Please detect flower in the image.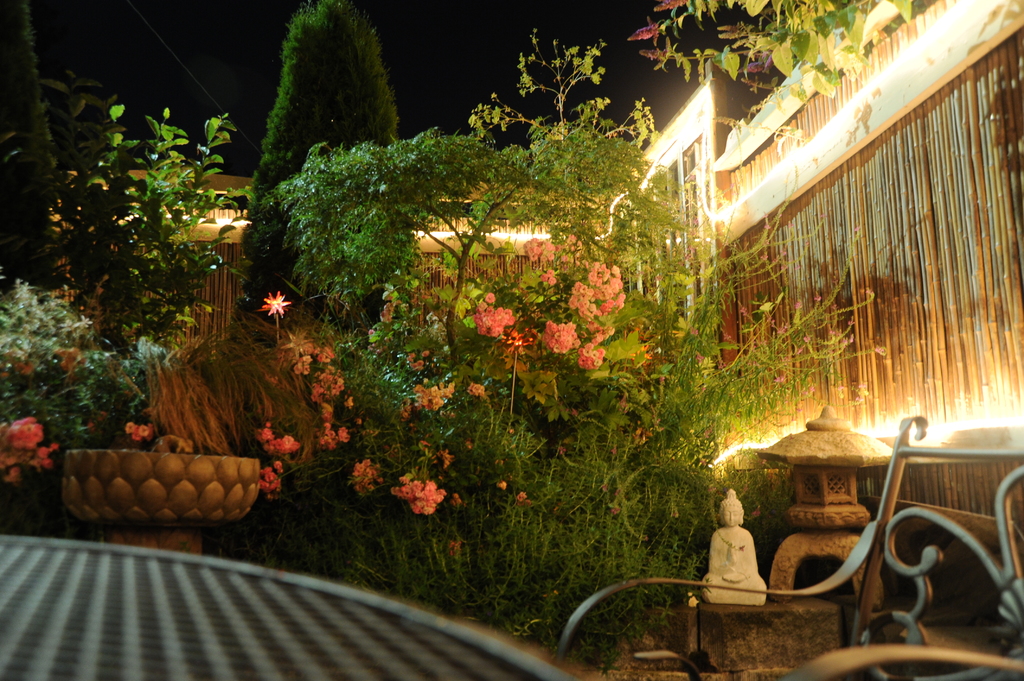
bbox=[298, 356, 309, 374].
